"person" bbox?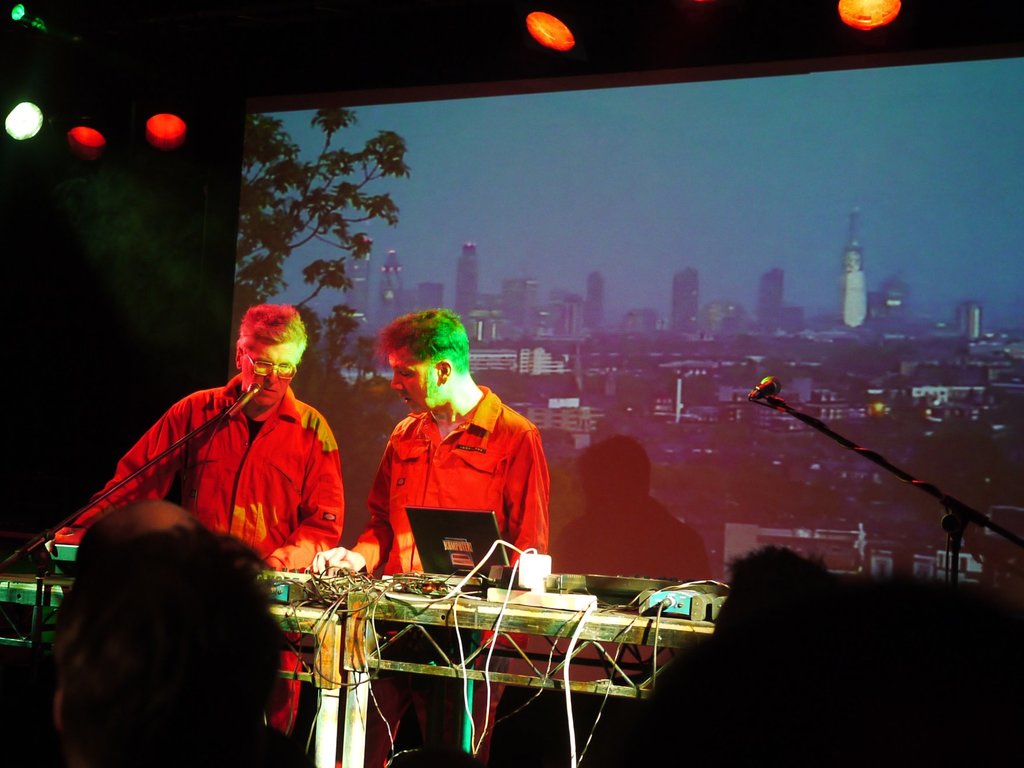
select_region(50, 302, 342, 737)
